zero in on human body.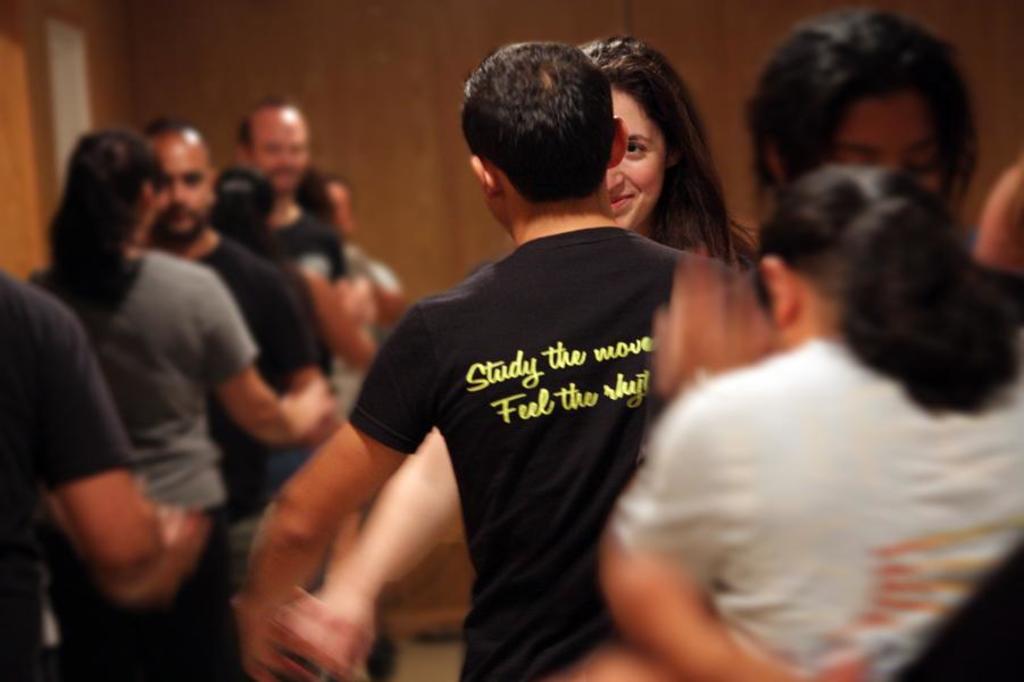
Zeroed in: left=274, top=217, right=756, bottom=681.
